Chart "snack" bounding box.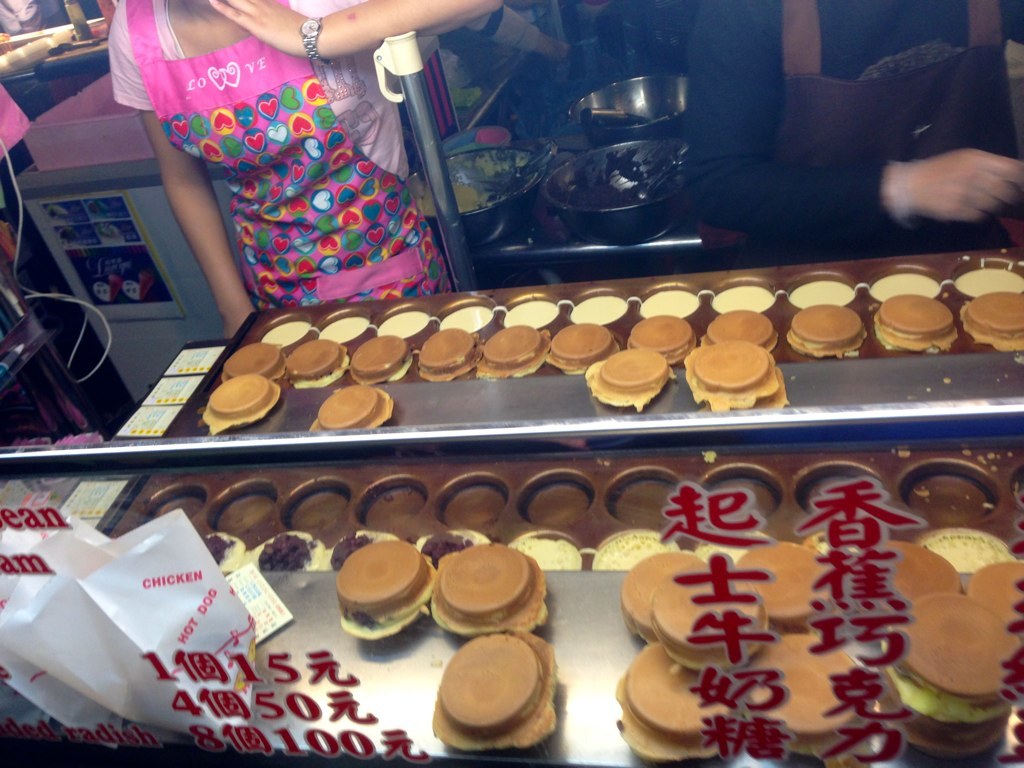
Charted: locate(418, 327, 478, 379).
